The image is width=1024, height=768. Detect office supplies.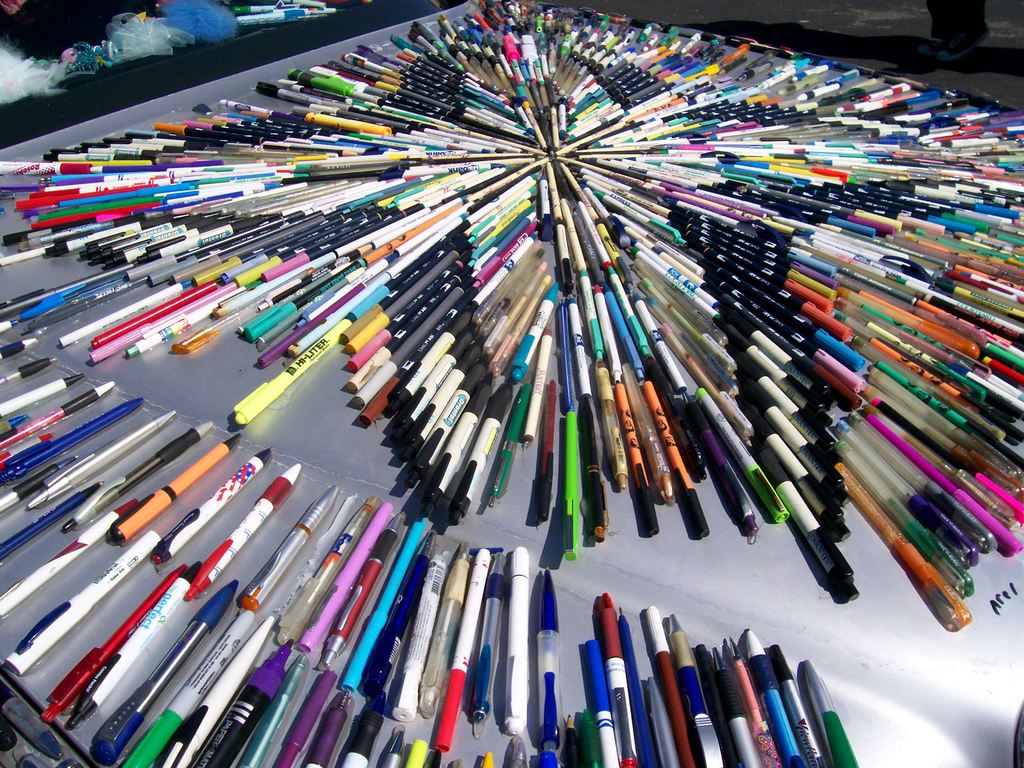
Detection: l=604, t=379, r=658, b=536.
